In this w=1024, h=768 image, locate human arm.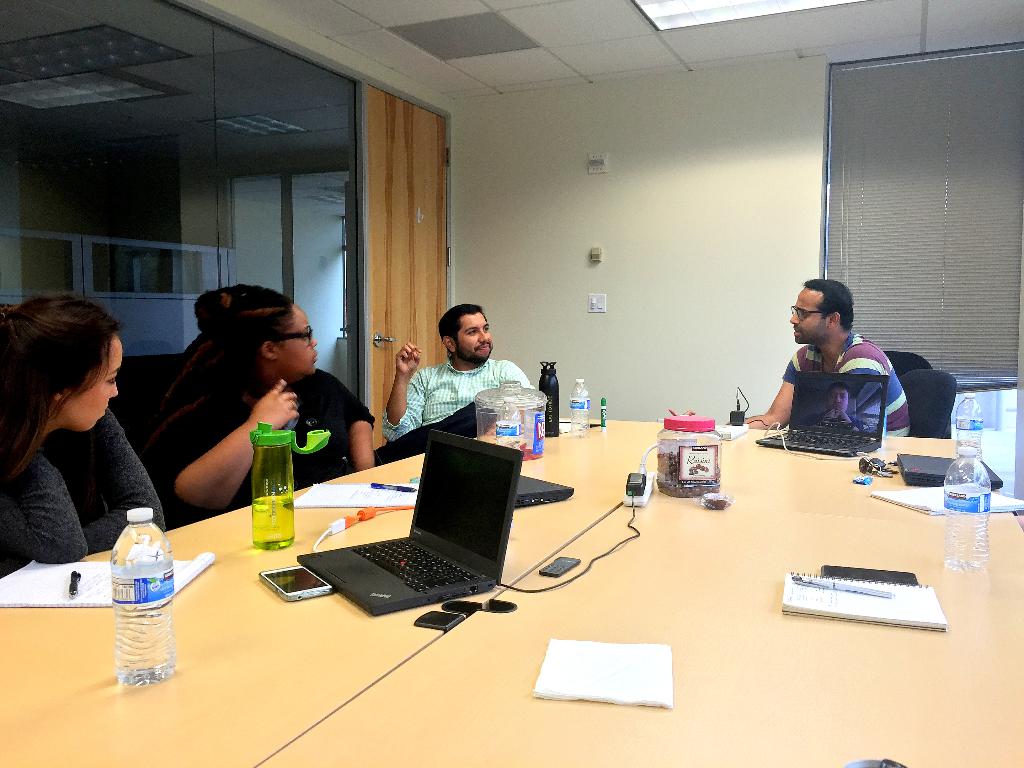
Bounding box: (x1=848, y1=348, x2=884, y2=379).
